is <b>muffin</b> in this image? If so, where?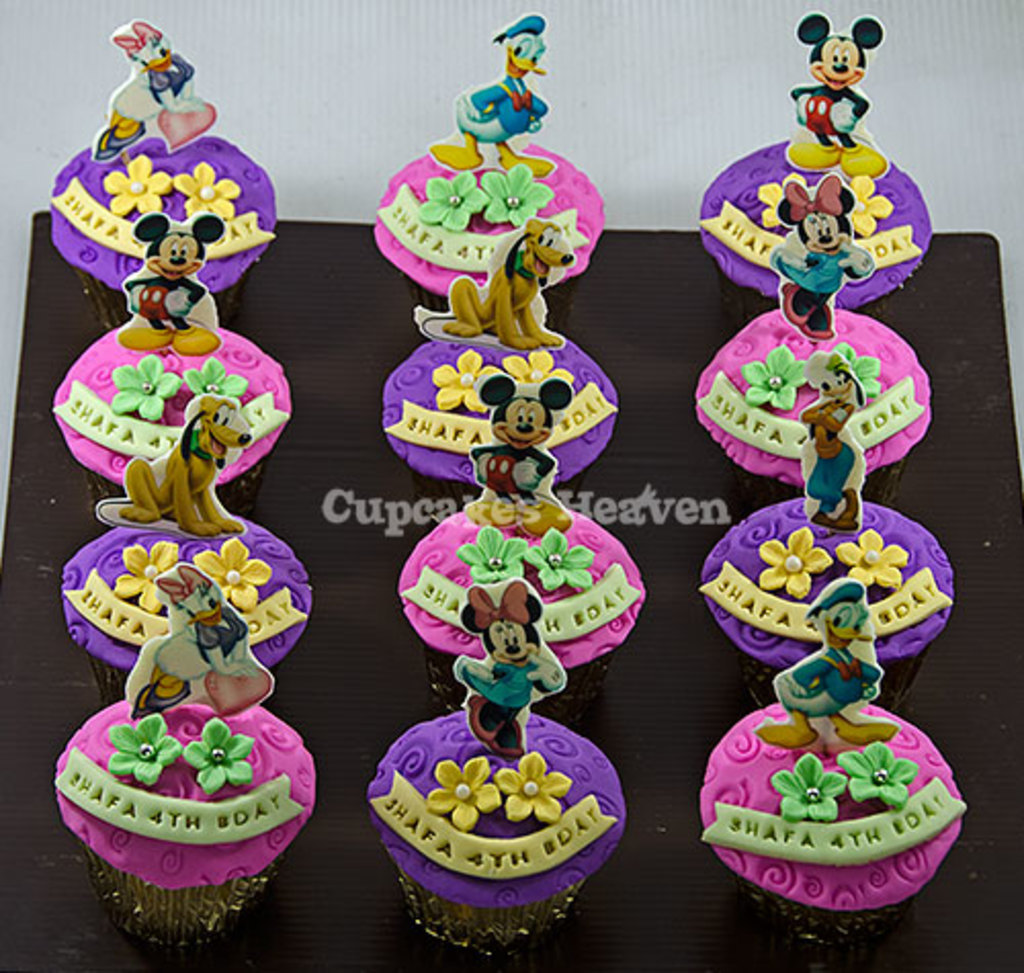
Yes, at Rect(692, 127, 936, 318).
